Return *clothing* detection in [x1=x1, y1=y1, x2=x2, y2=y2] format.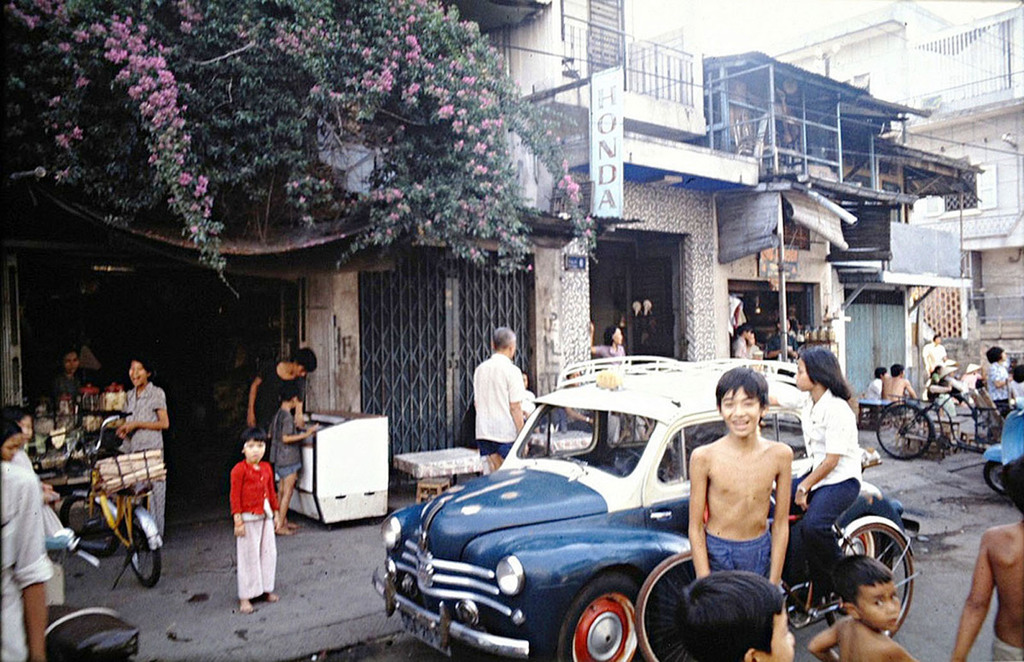
[x1=964, y1=371, x2=982, y2=405].
